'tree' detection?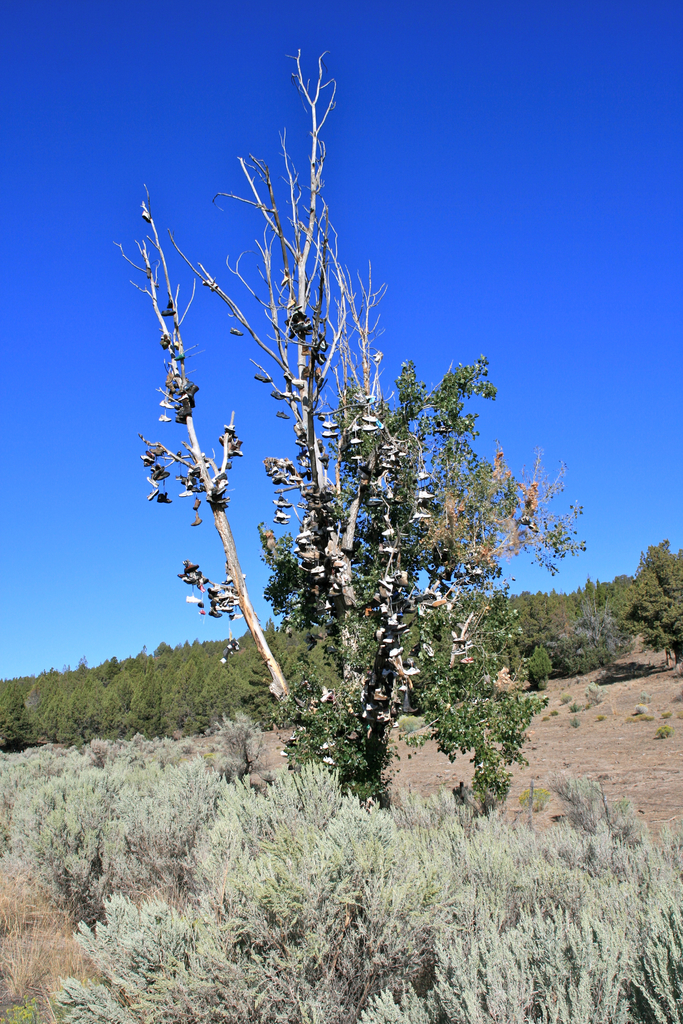
l=115, t=50, r=583, b=816
